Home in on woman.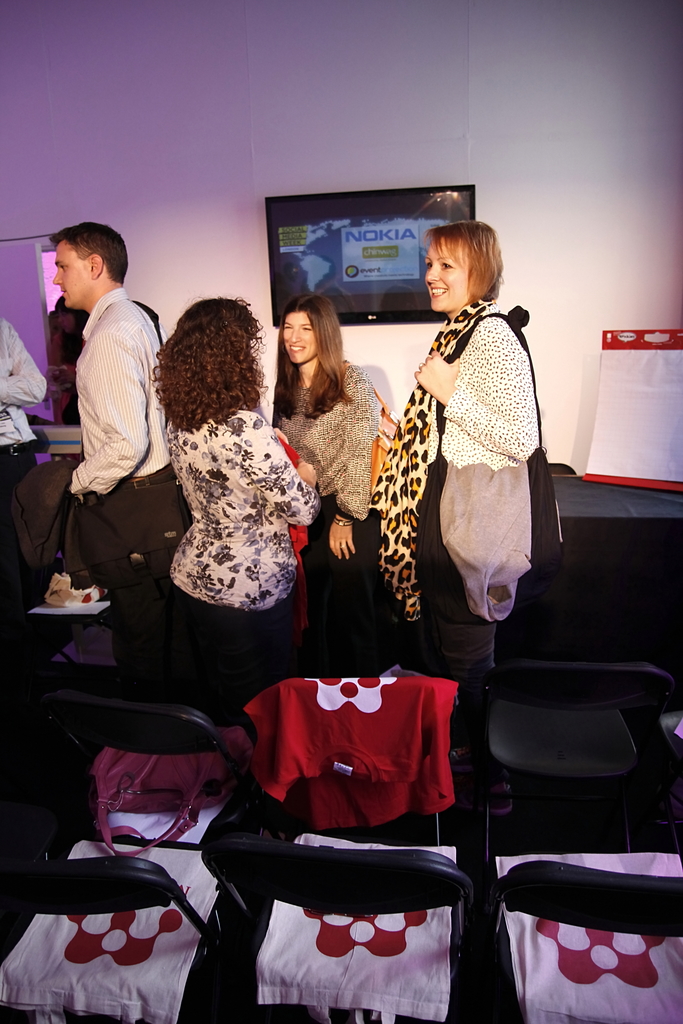
Homed in at Rect(140, 285, 332, 724).
